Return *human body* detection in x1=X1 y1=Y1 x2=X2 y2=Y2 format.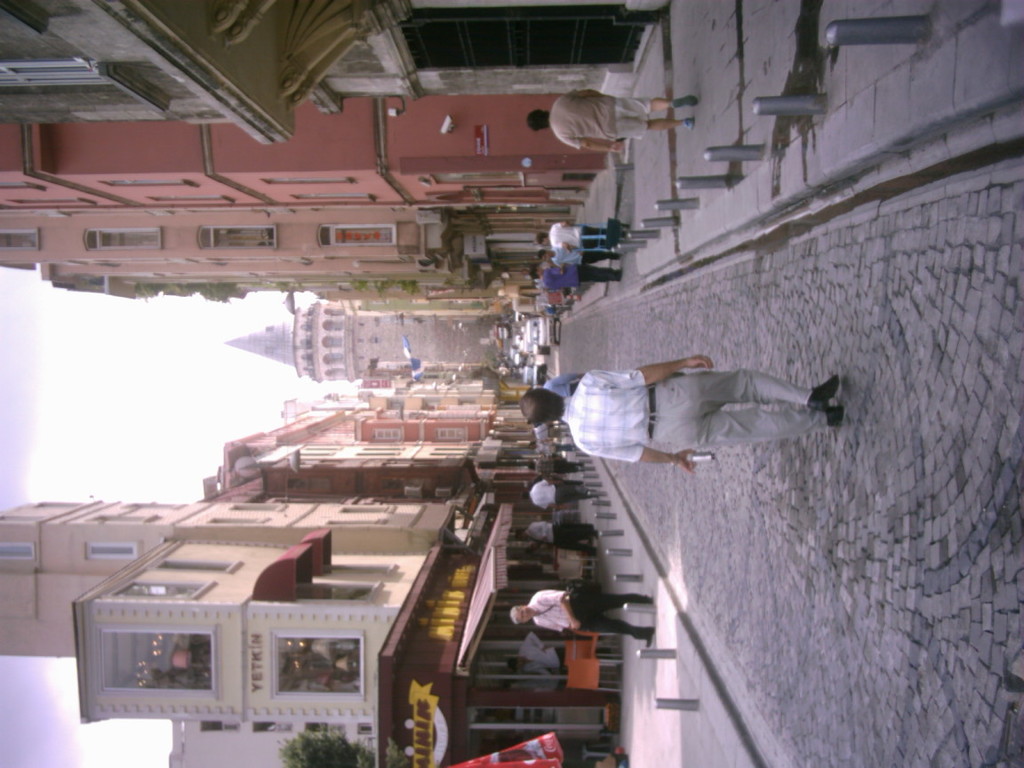
x1=536 y1=445 x2=576 y2=457.
